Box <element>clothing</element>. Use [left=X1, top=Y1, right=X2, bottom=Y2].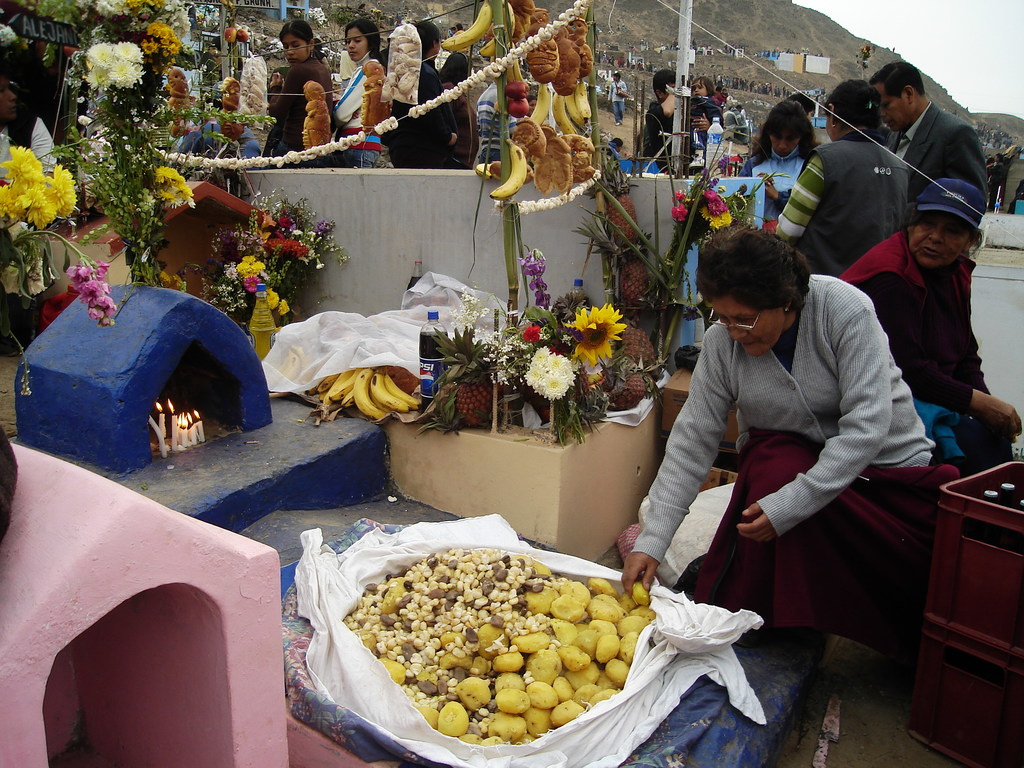
[left=769, top=129, right=915, bottom=278].
